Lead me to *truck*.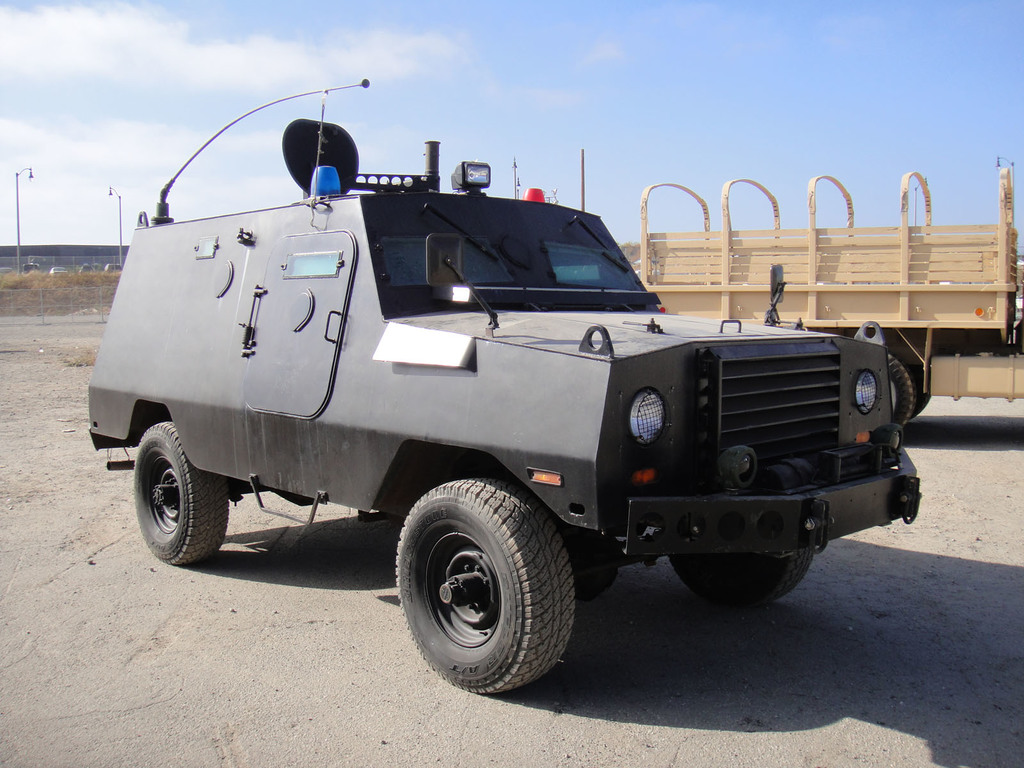
Lead to <region>77, 127, 937, 698</region>.
